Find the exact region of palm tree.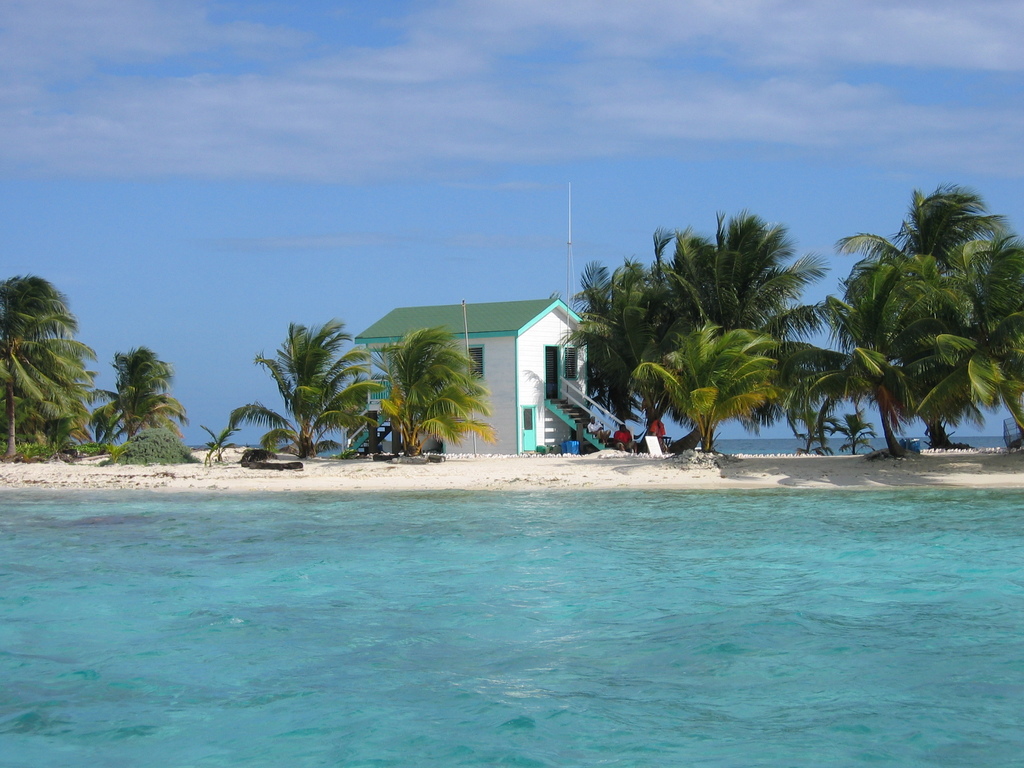
Exact region: (x1=86, y1=342, x2=195, y2=450).
